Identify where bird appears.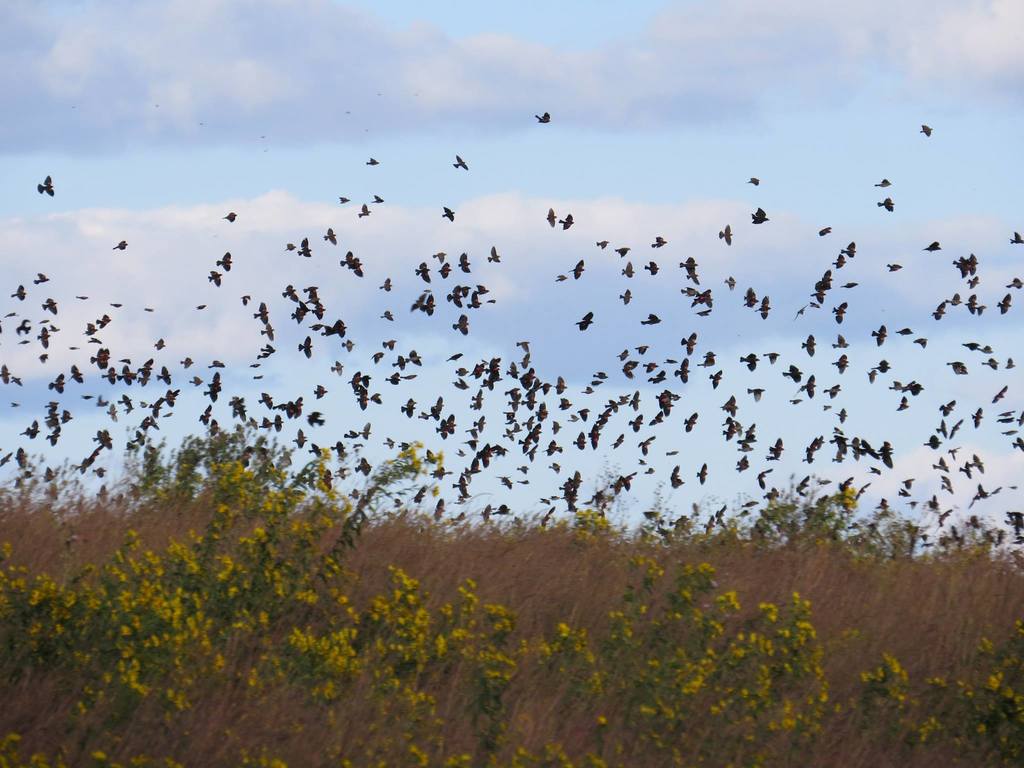
Appears at (636,436,654,456).
